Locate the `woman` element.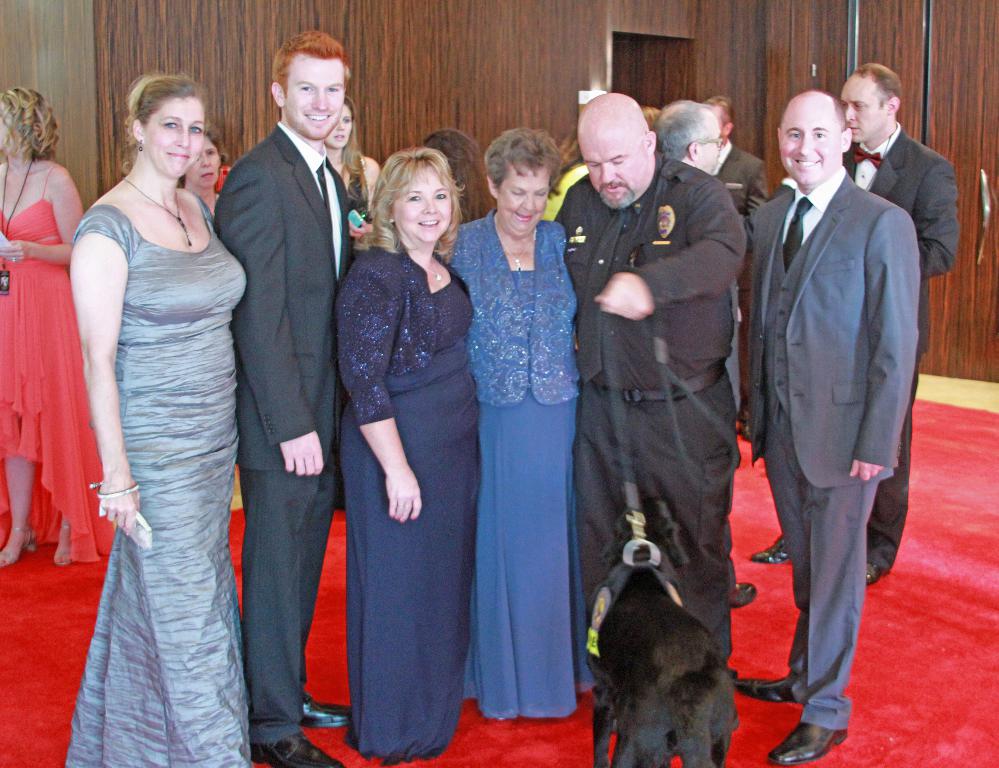
Element bbox: detection(174, 124, 237, 226).
